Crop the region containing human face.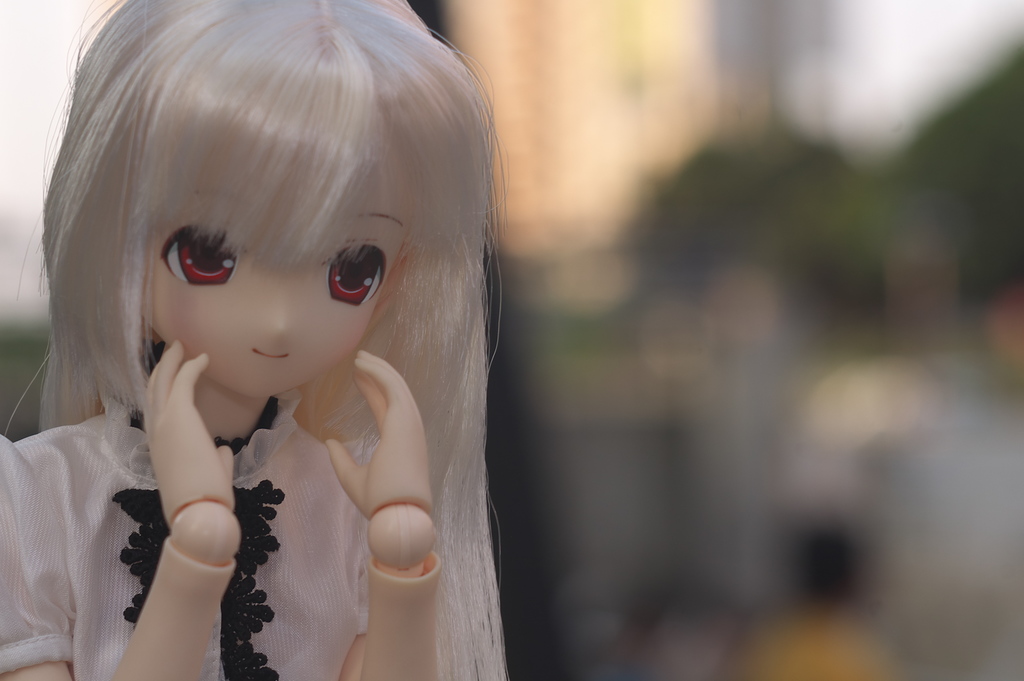
Crop region: box=[148, 162, 412, 398].
